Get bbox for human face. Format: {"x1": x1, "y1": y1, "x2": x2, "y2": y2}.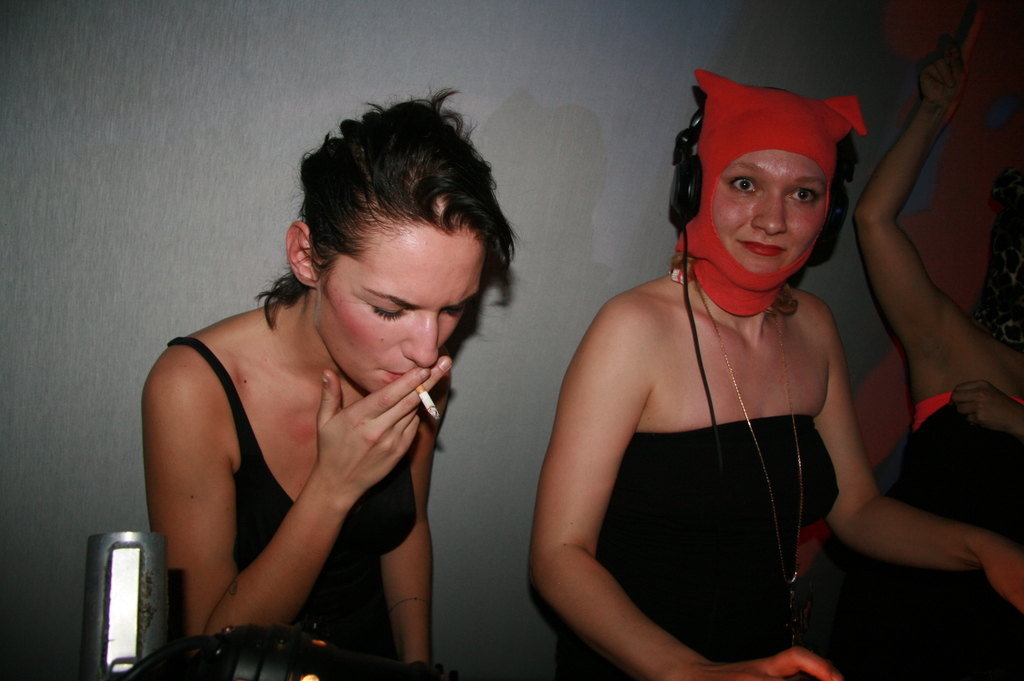
{"x1": 712, "y1": 149, "x2": 828, "y2": 273}.
